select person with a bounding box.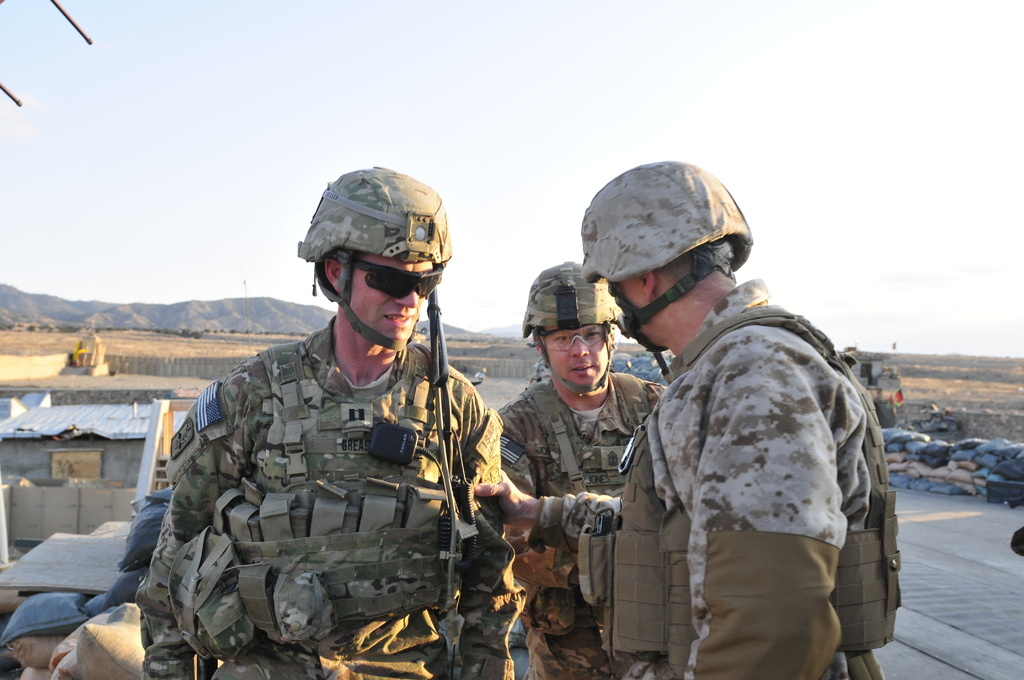
(496,259,668,679).
